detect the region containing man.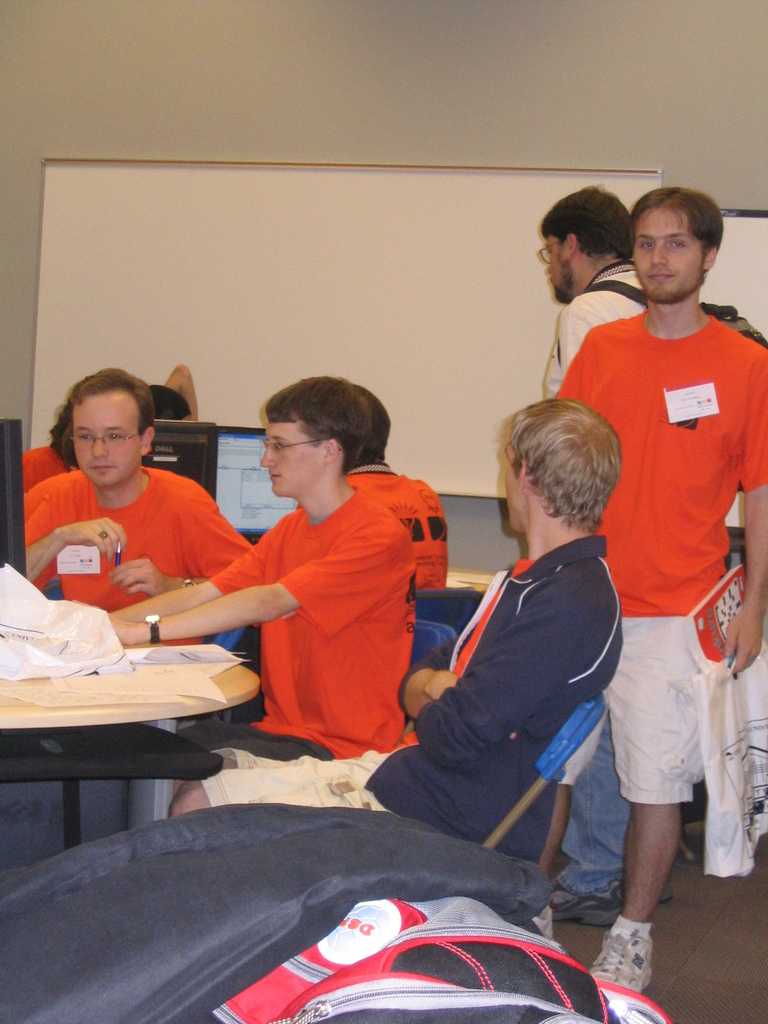
bbox=[23, 366, 247, 616].
